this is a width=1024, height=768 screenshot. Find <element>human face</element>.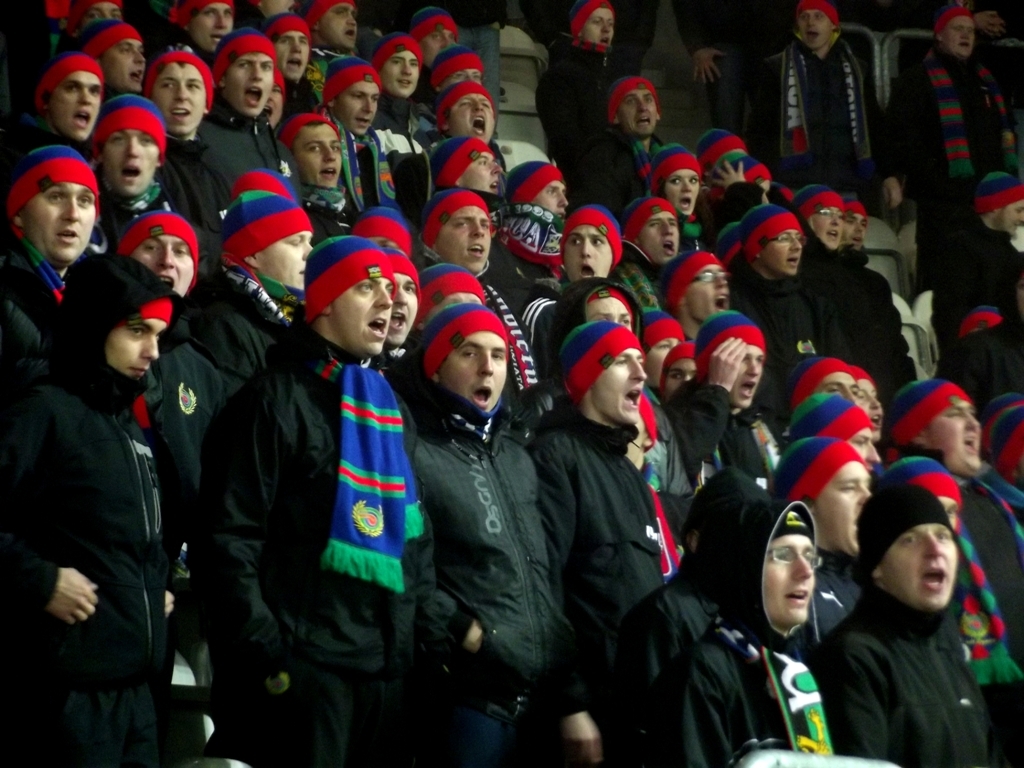
Bounding box: [762,229,803,273].
